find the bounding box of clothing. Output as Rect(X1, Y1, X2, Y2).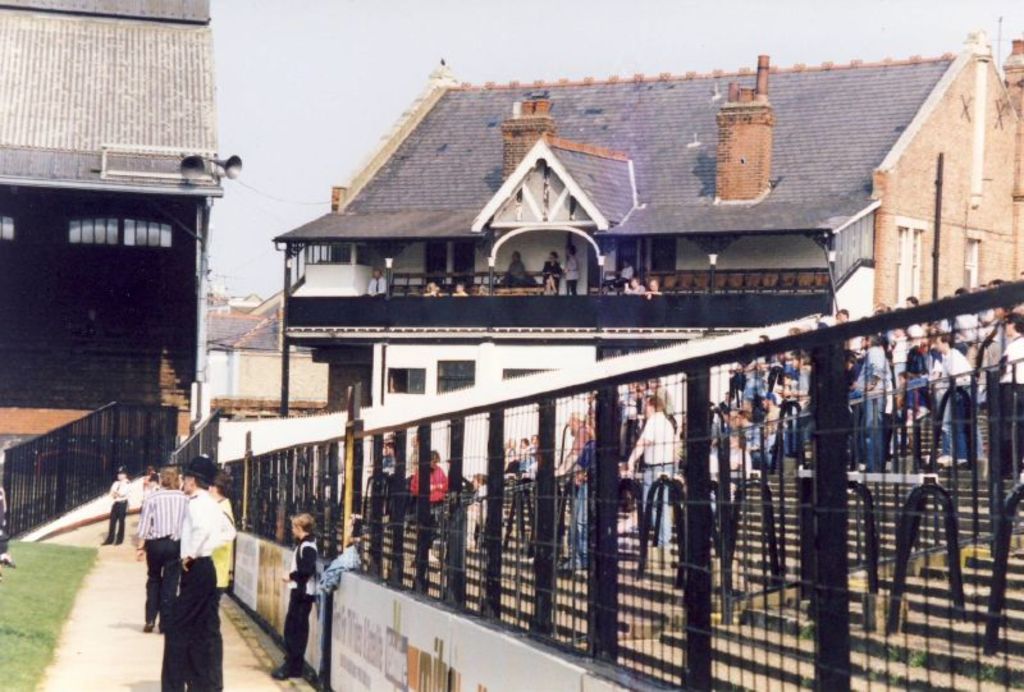
Rect(161, 487, 234, 691).
